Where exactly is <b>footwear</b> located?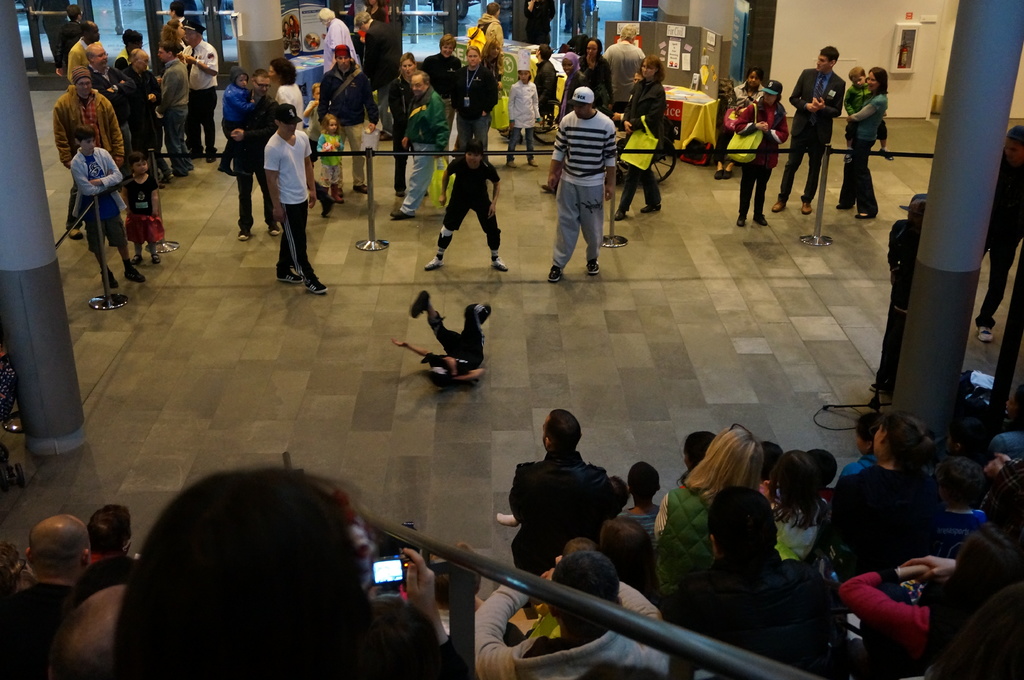
Its bounding box is [588,260,601,276].
